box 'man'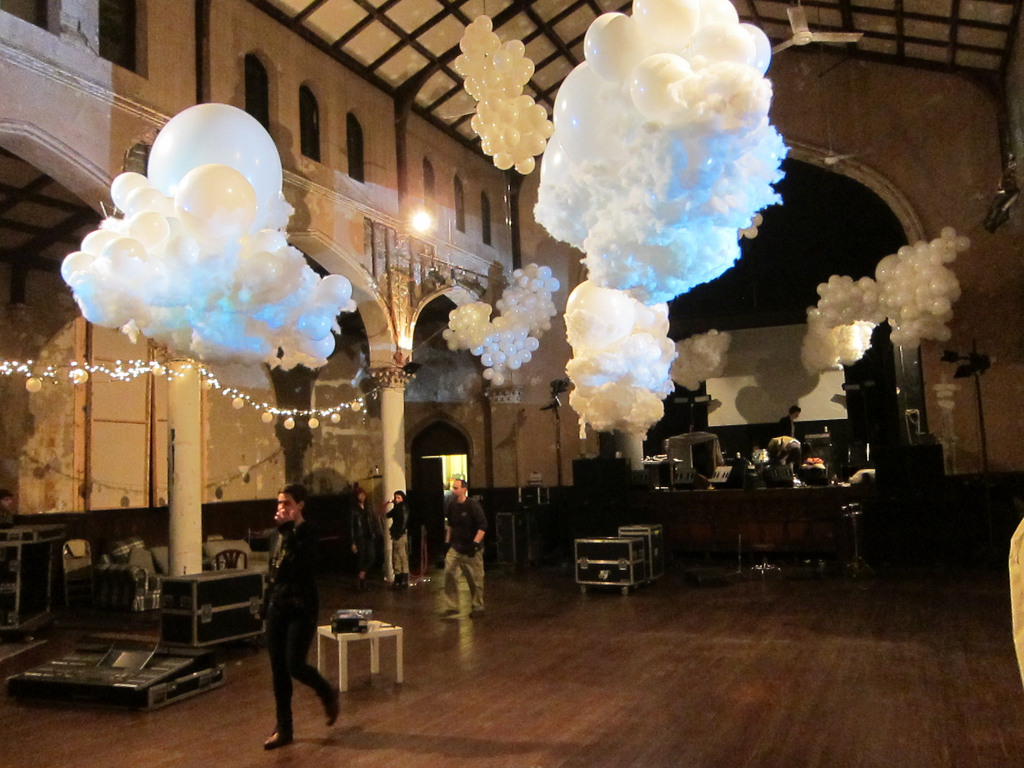
left=243, top=483, right=343, bottom=734
